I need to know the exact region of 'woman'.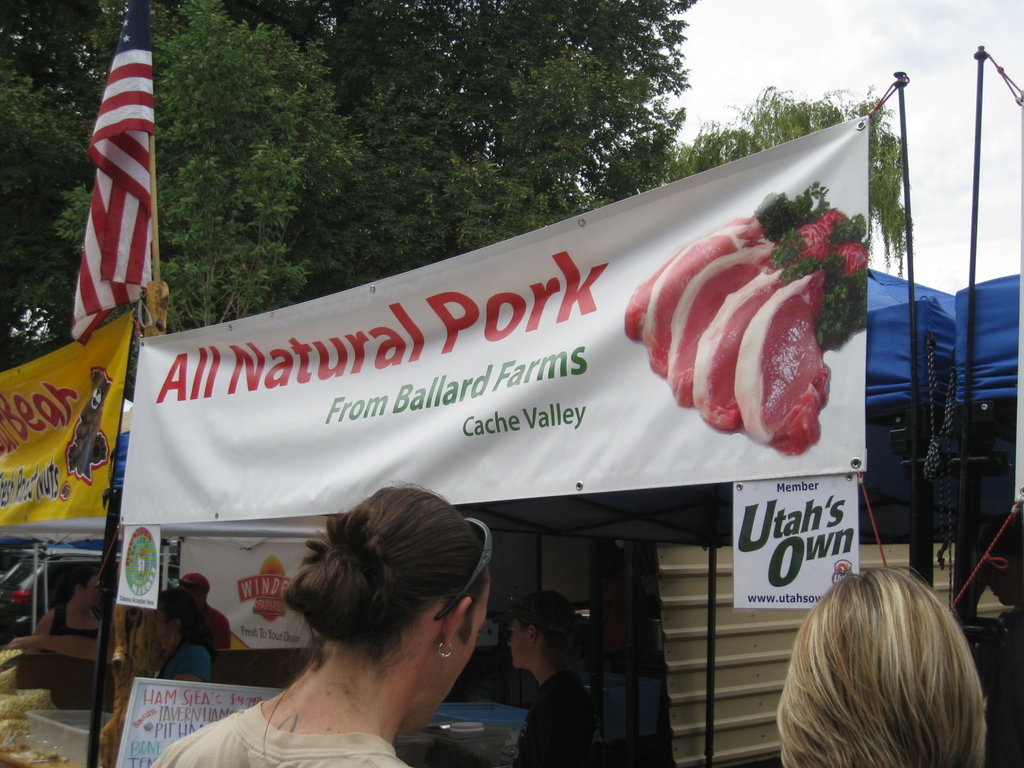
Region: [x1=275, y1=483, x2=518, y2=753].
